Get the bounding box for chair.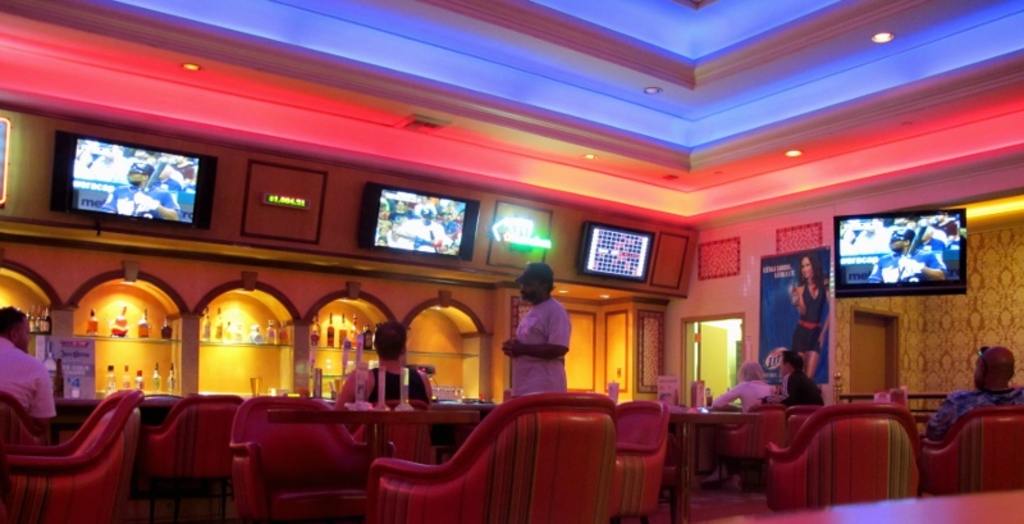
13, 382, 142, 519.
